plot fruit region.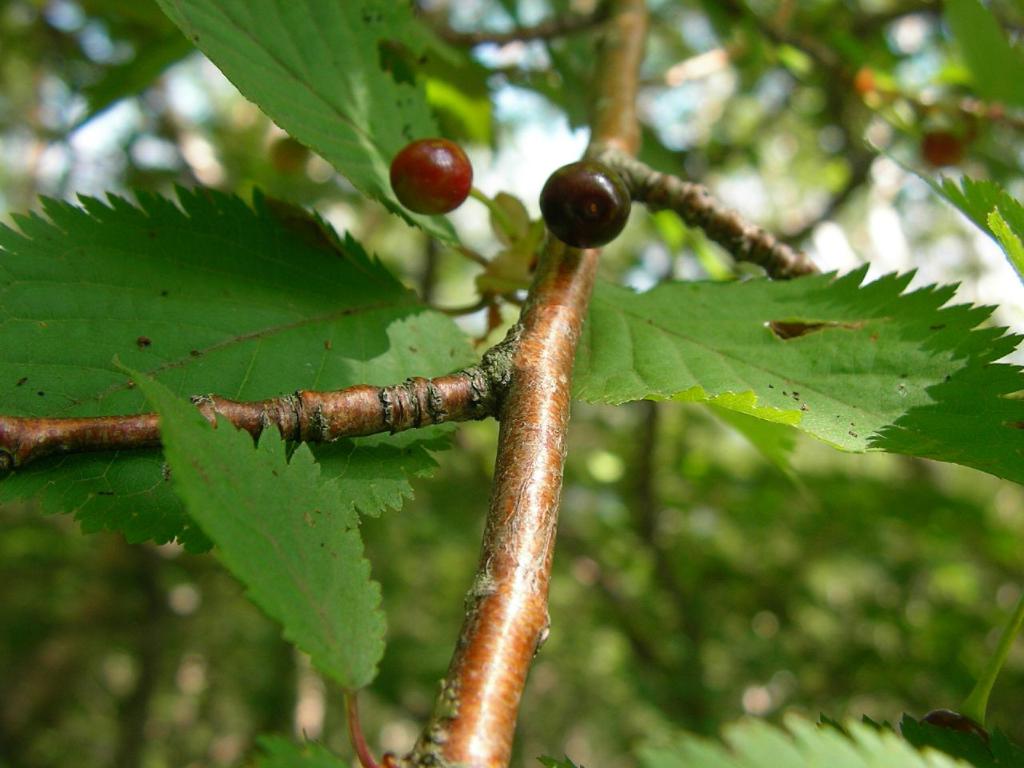
Plotted at select_region(384, 139, 474, 215).
